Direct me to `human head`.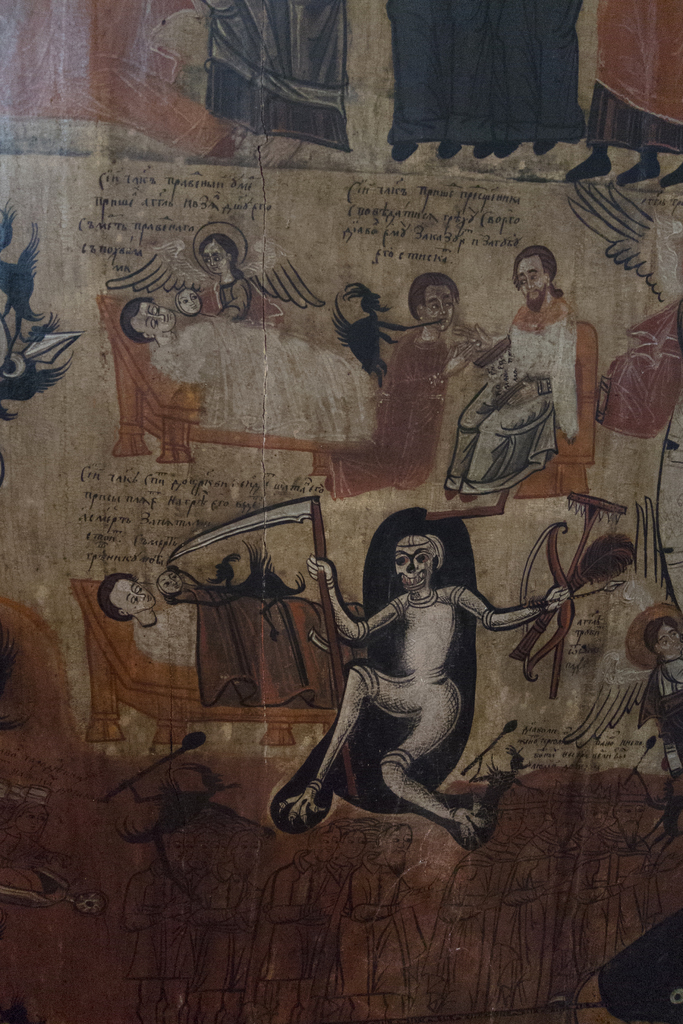
Direction: region(96, 572, 154, 620).
